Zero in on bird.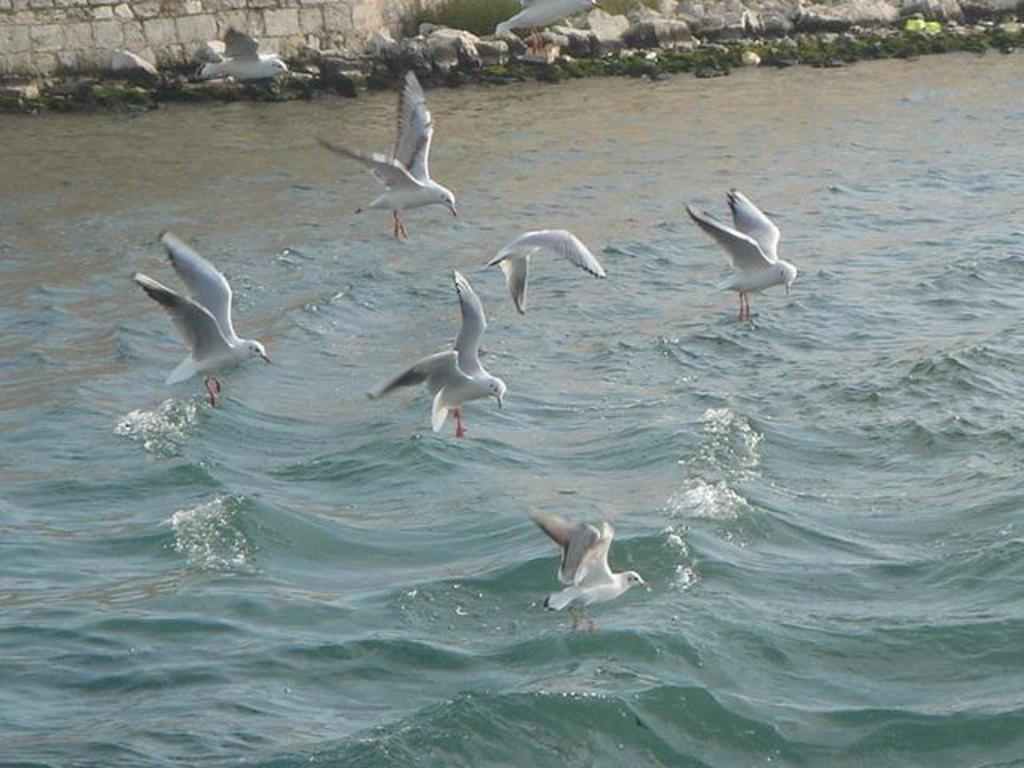
Zeroed in: [522,501,648,635].
